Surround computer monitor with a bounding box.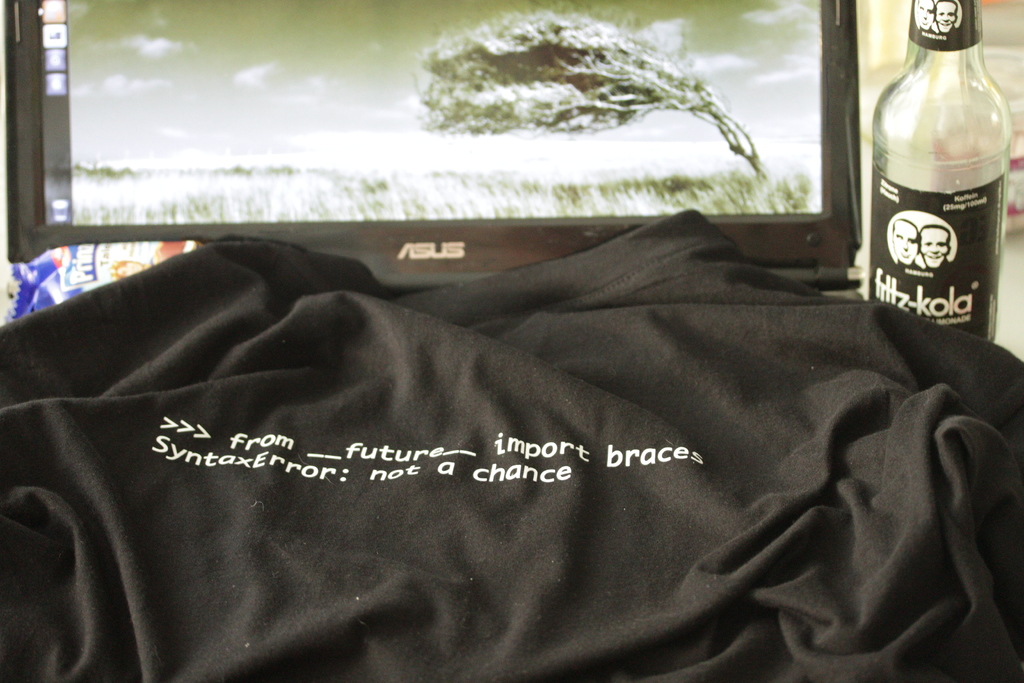
4 0 875 286.
